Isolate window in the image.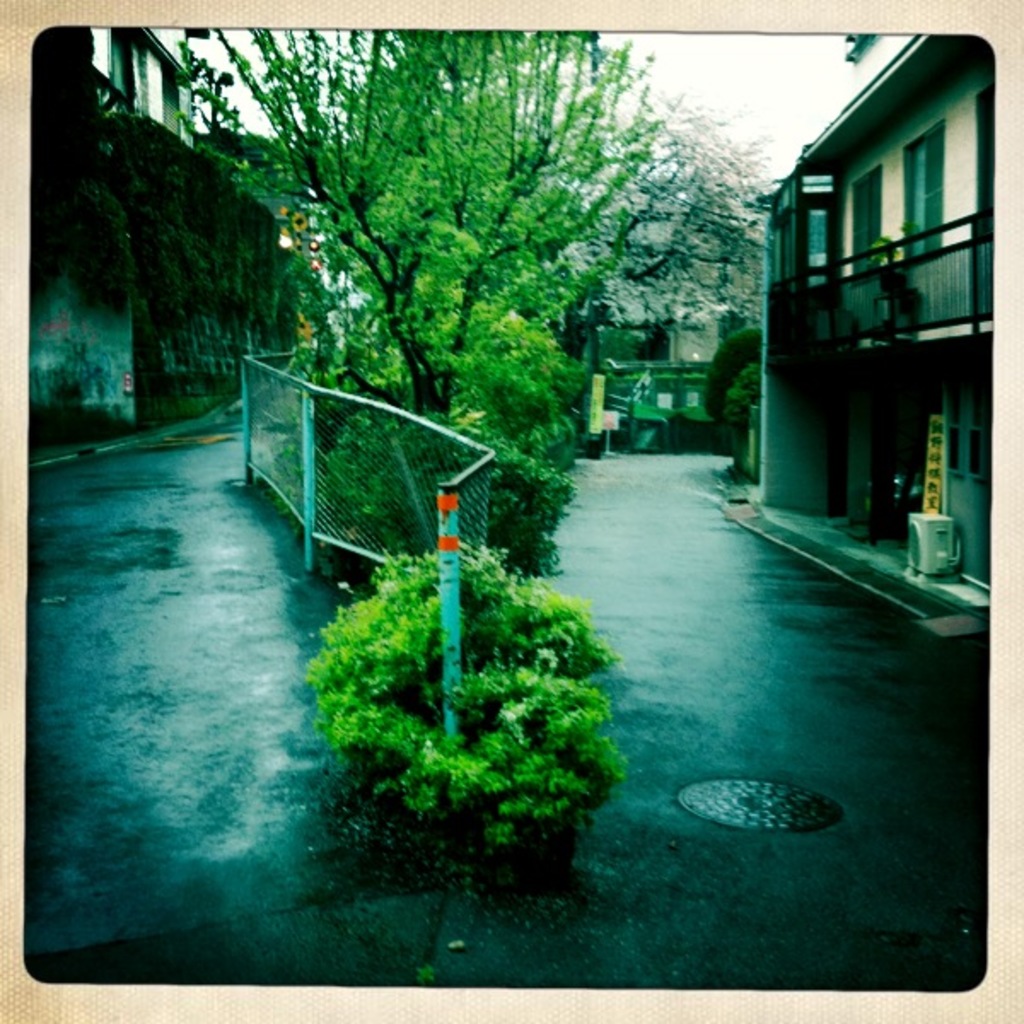
Isolated region: bbox(949, 365, 992, 476).
